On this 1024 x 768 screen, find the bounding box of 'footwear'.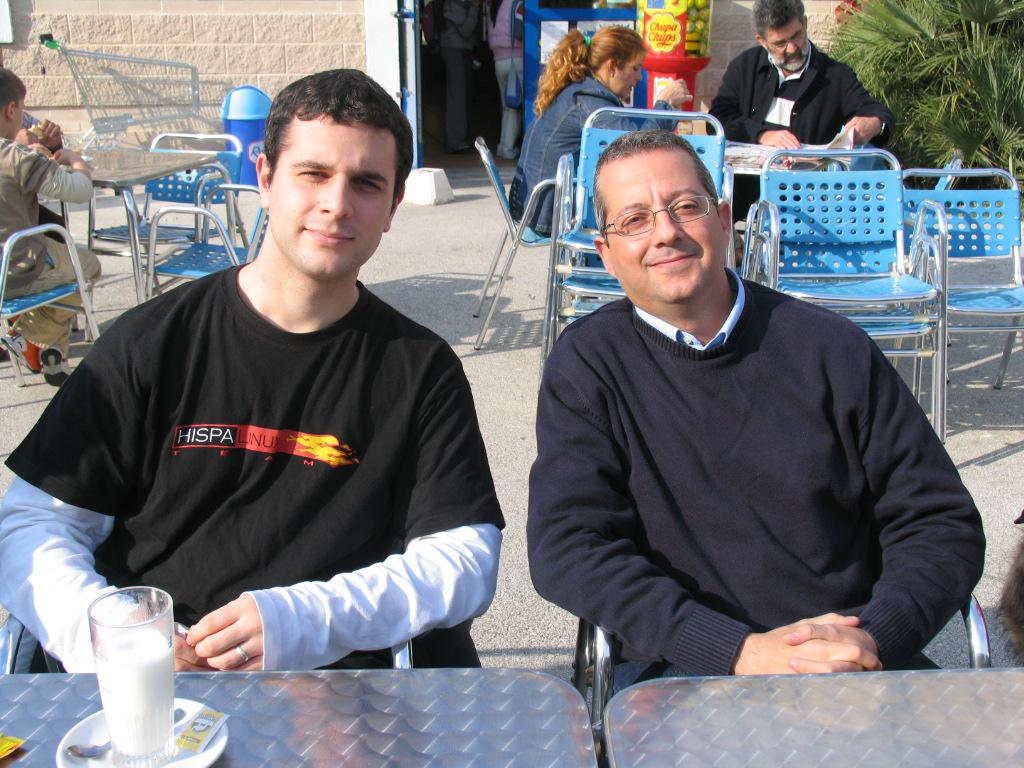
Bounding box: BBox(0, 330, 40, 374).
